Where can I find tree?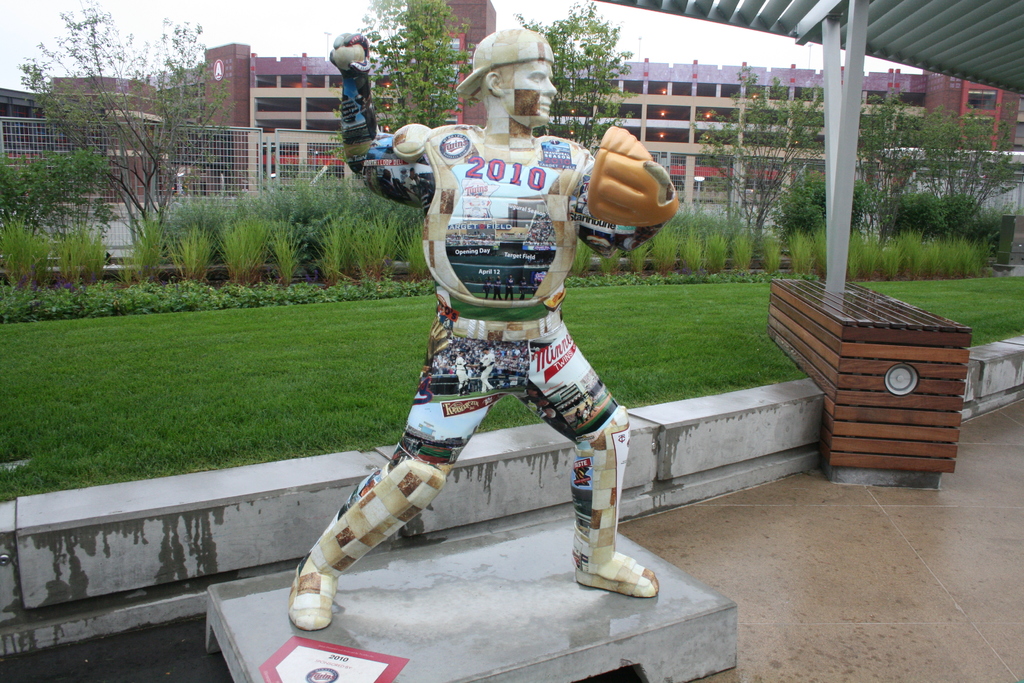
You can find it at [left=17, top=0, right=244, bottom=298].
